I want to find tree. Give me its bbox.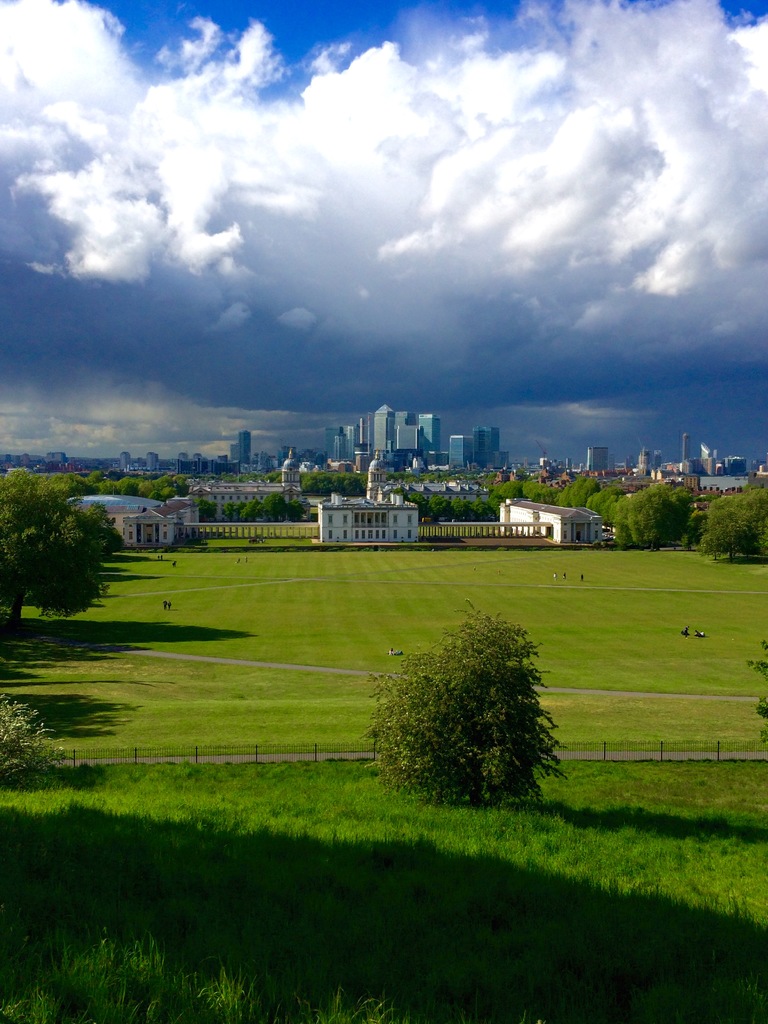
bbox=(707, 487, 765, 569).
